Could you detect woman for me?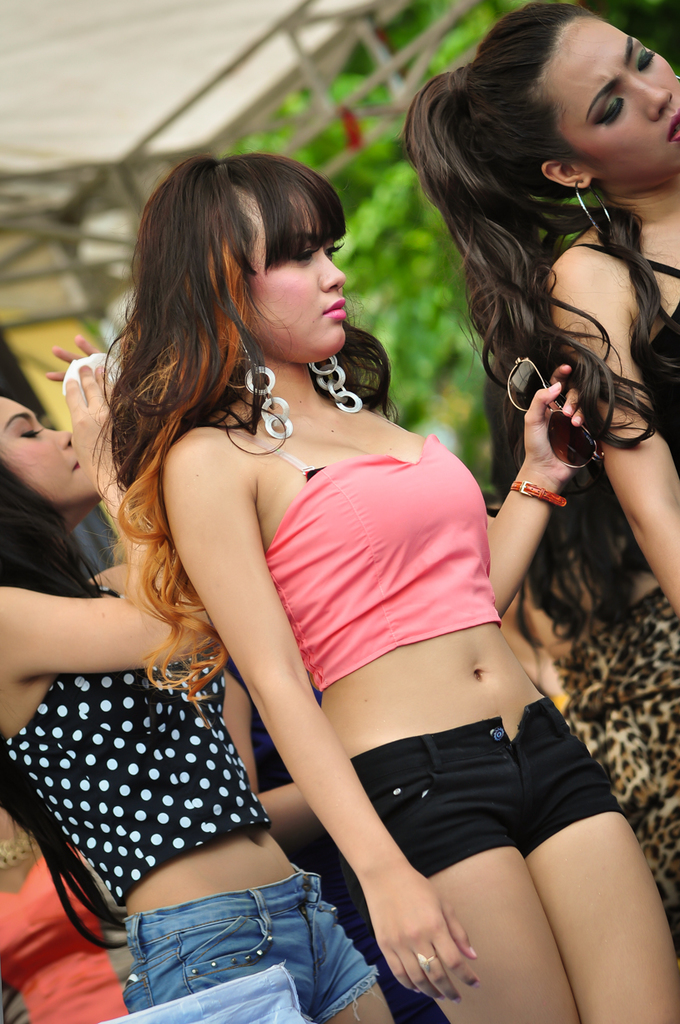
Detection result: (84,143,679,1023).
